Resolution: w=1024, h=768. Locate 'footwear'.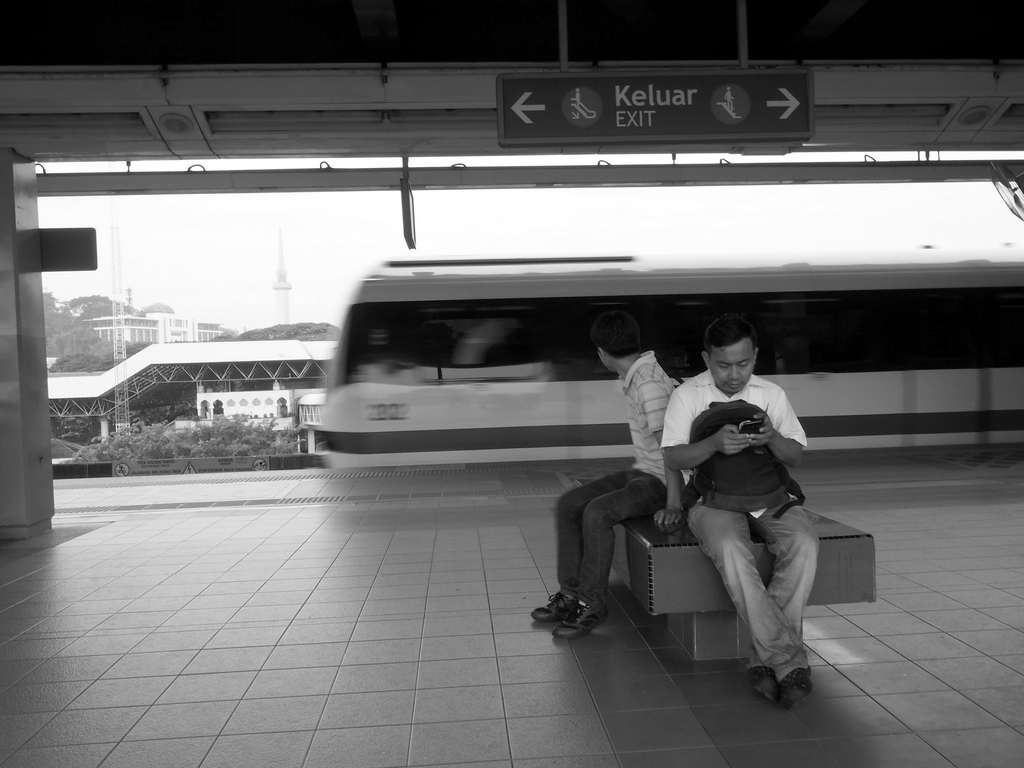
locate(730, 652, 819, 722).
